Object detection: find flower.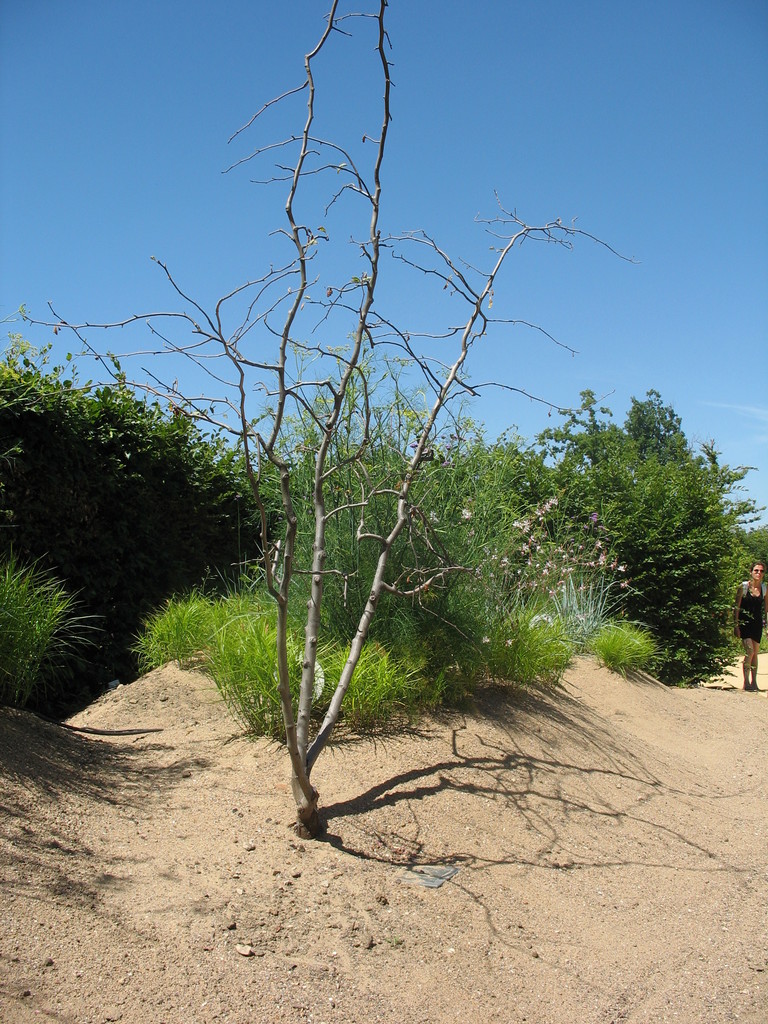
[481, 634, 492, 646].
